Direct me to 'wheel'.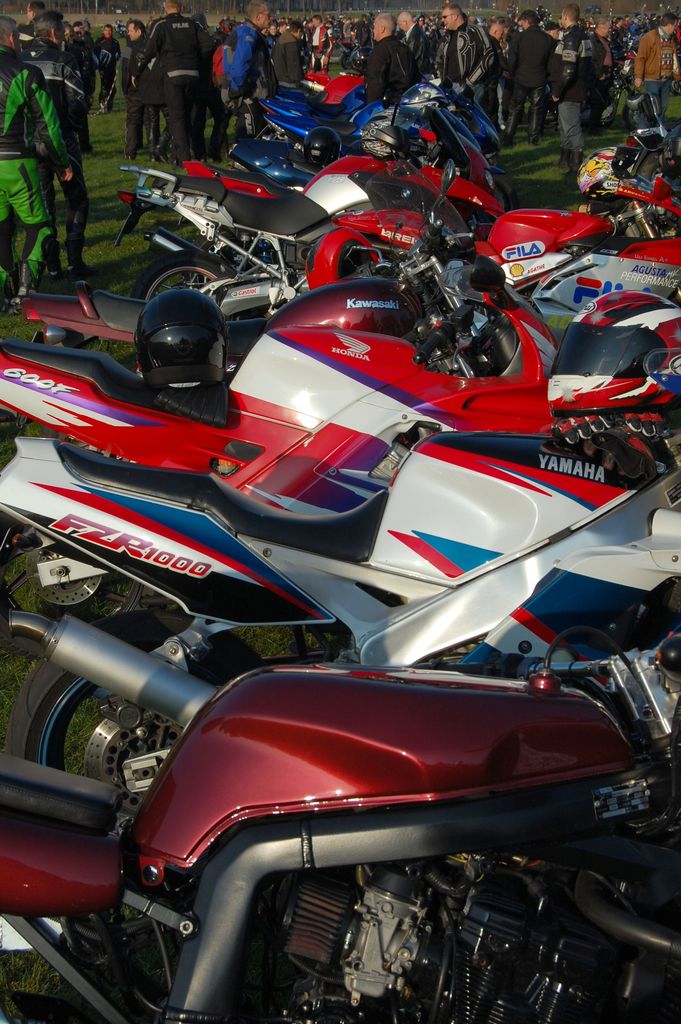
Direction: 119:243:222:296.
